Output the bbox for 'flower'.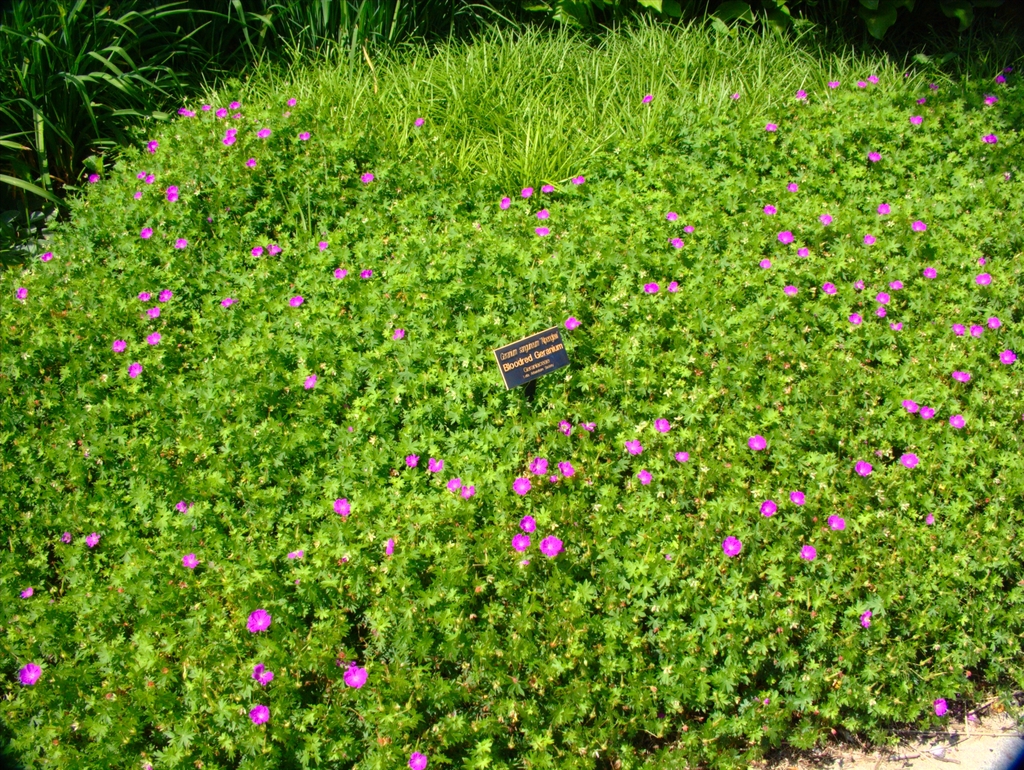
[x1=911, y1=219, x2=928, y2=234].
